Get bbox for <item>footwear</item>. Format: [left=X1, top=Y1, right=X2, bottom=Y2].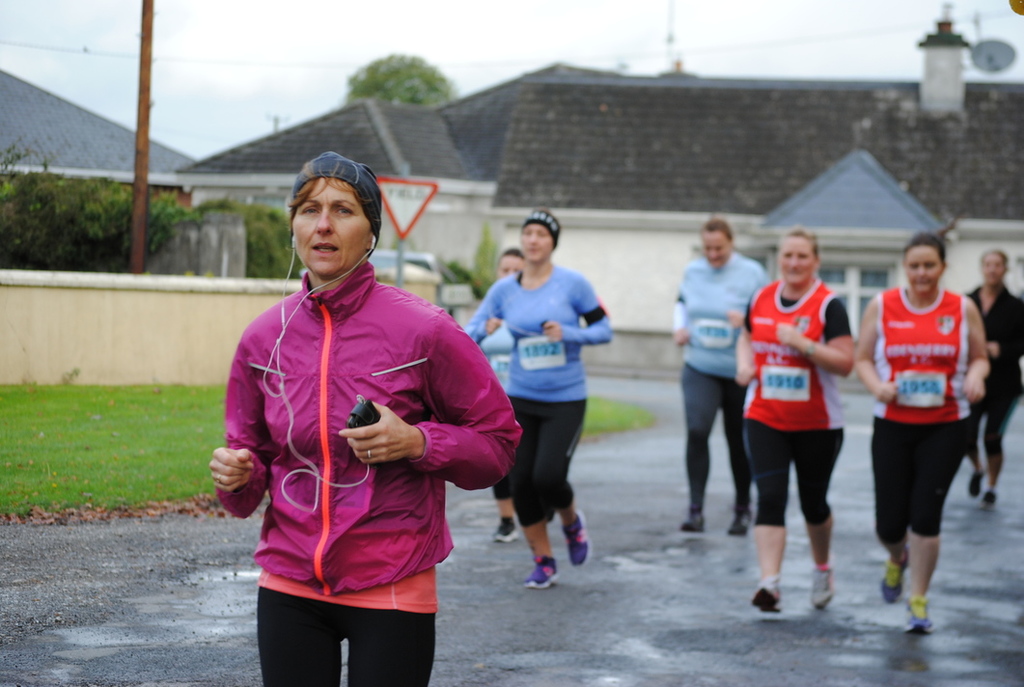
[left=682, top=506, right=706, bottom=529].
